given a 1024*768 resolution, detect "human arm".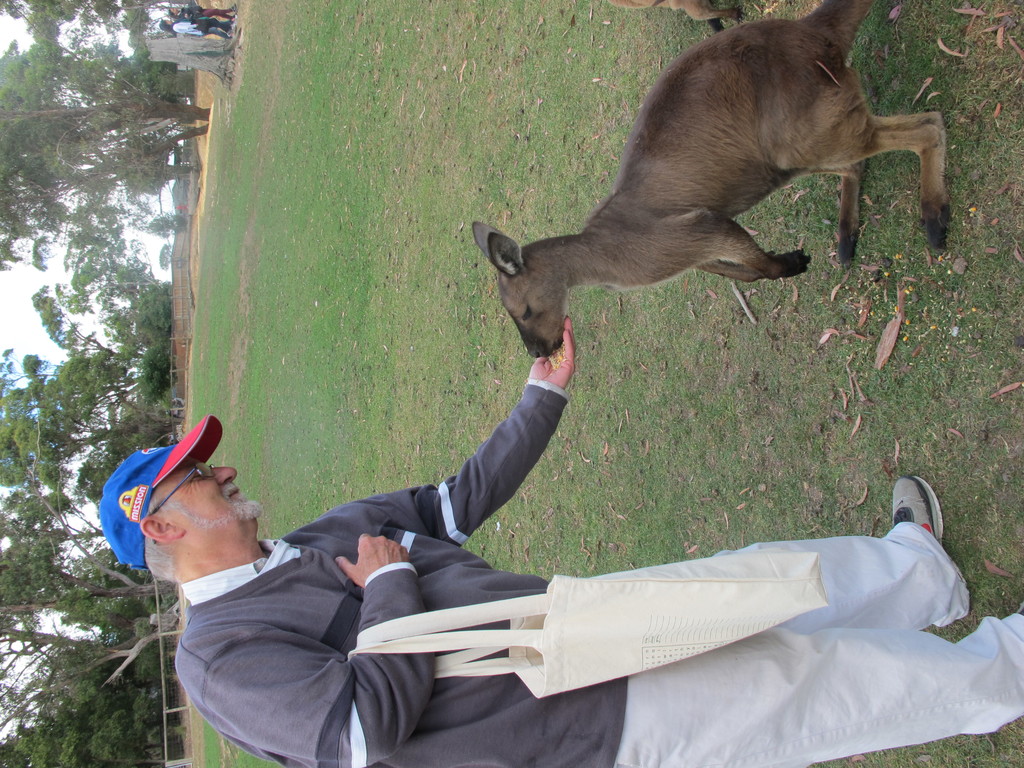
locate(297, 314, 572, 547).
